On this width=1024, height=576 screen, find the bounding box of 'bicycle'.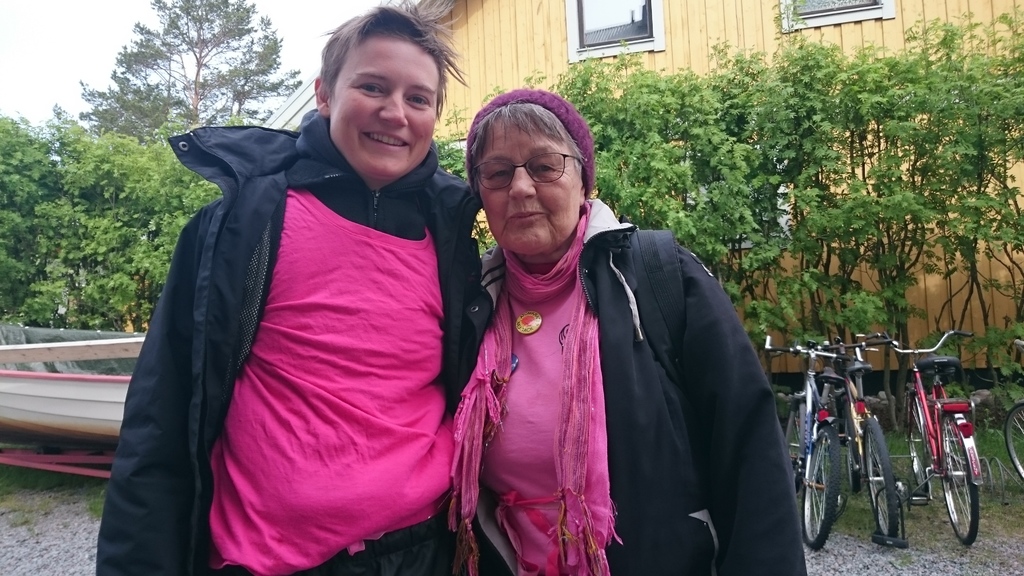
Bounding box: [1002, 336, 1023, 483].
